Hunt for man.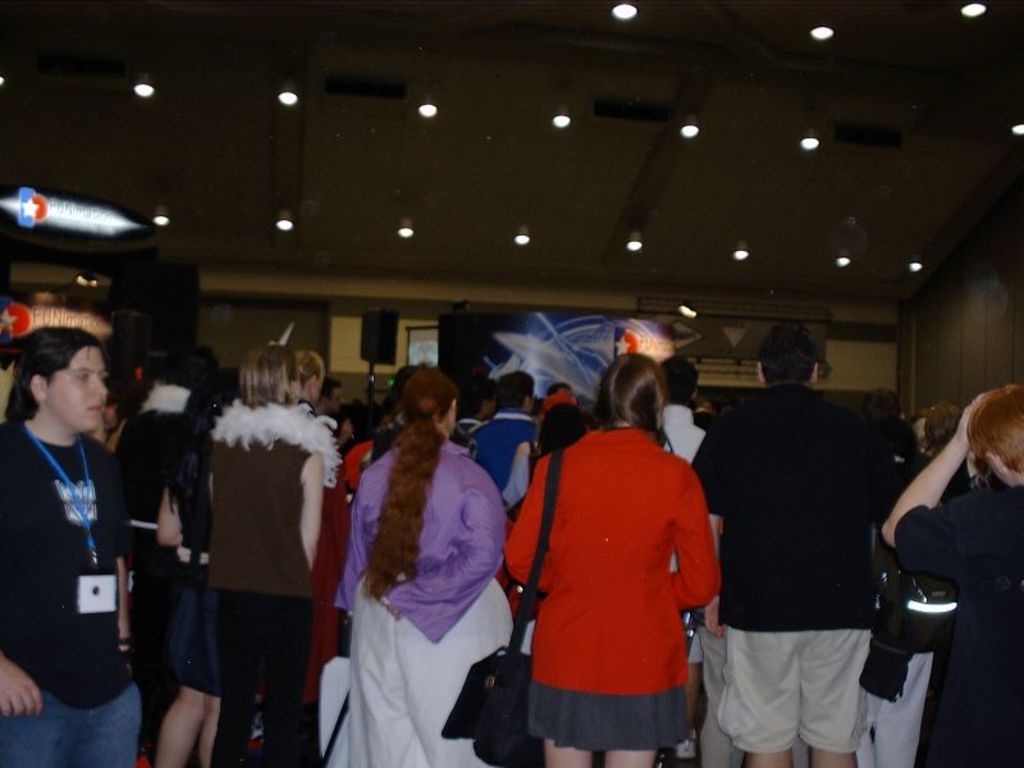
Hunted down at [left=696, top=317, right=924, bottom=762].
